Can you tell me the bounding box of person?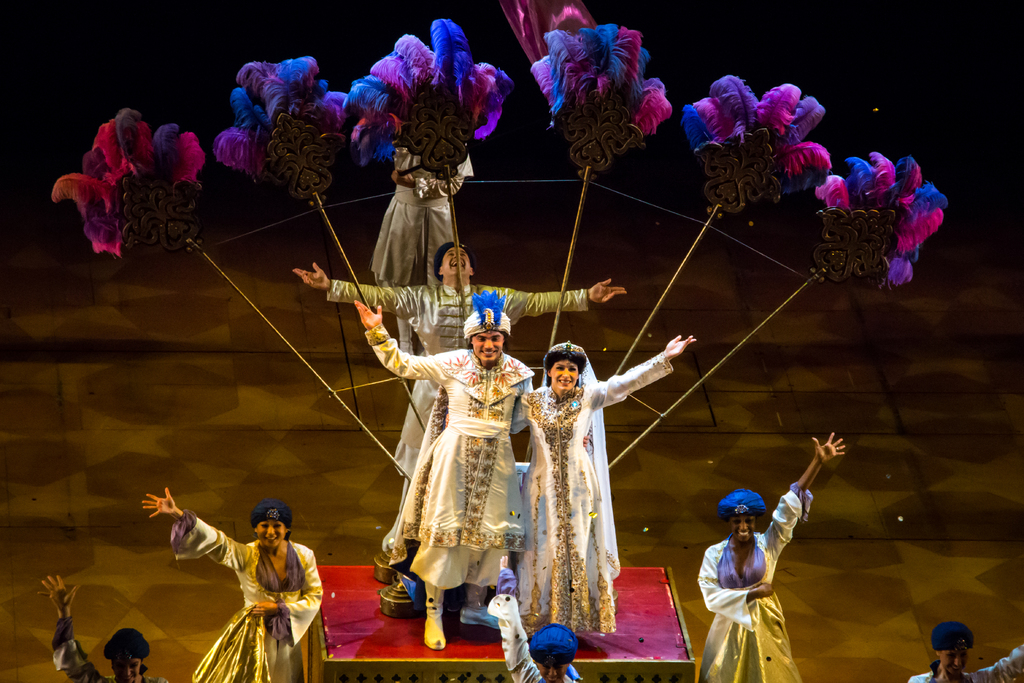
x1=907, y1=620, x2=1023, y2=682.
